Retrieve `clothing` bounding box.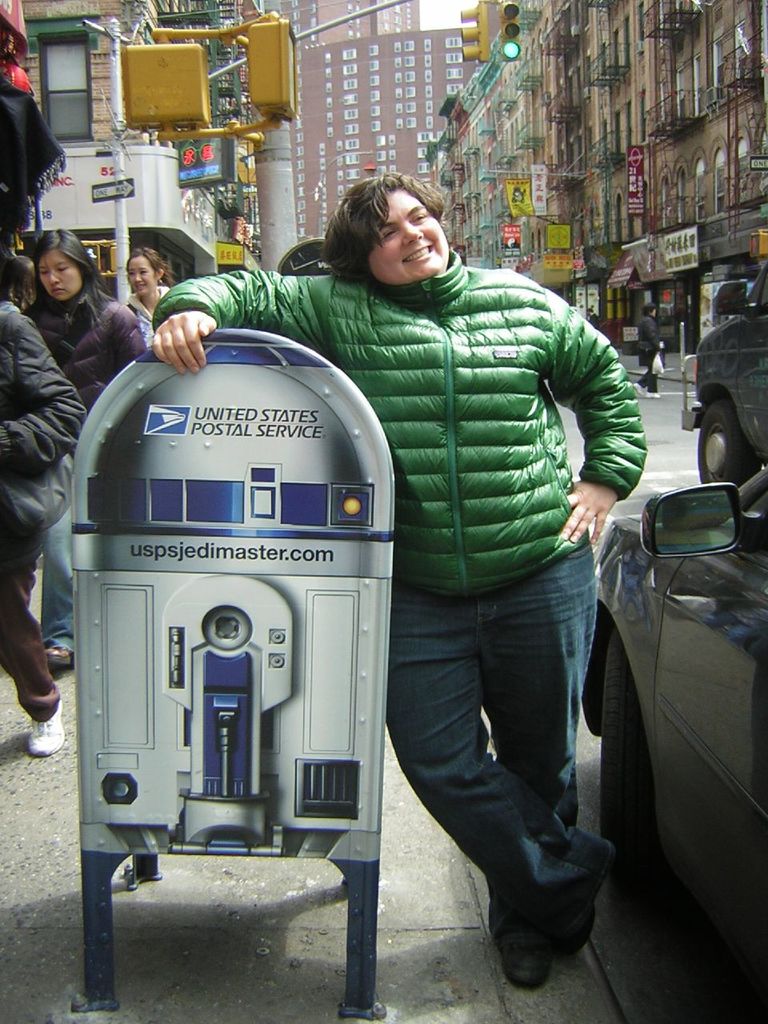
Bounding box: rect(154, 248, 646, 594).
